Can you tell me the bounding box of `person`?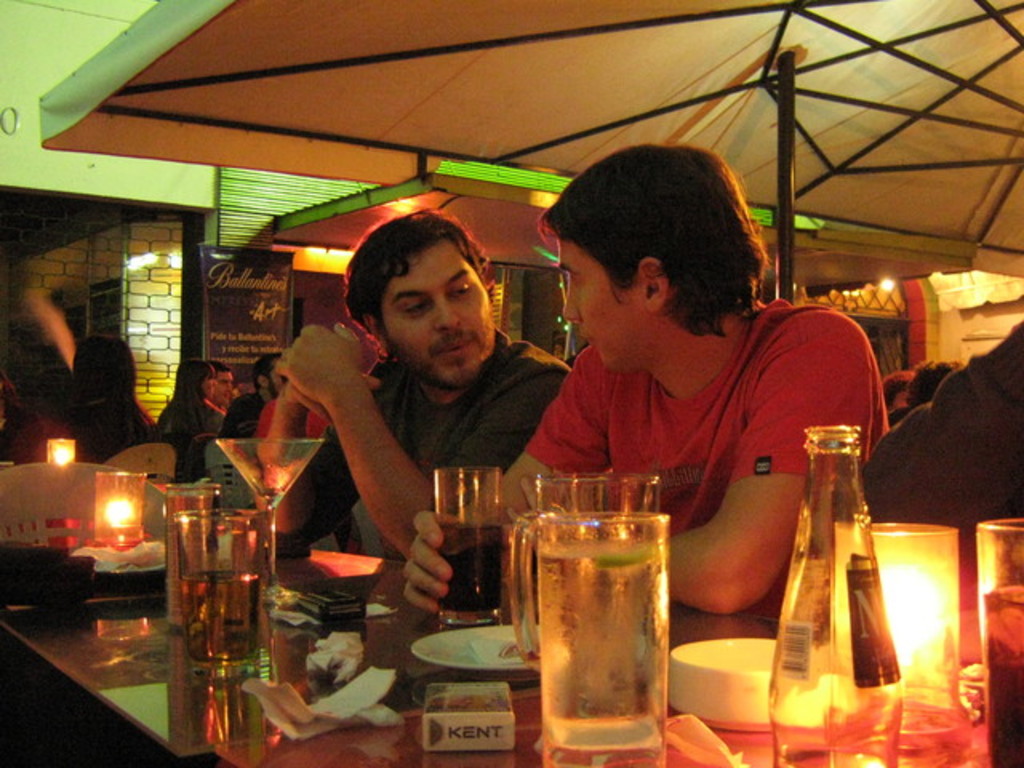
bbox=(258, 198, 531, 621).
